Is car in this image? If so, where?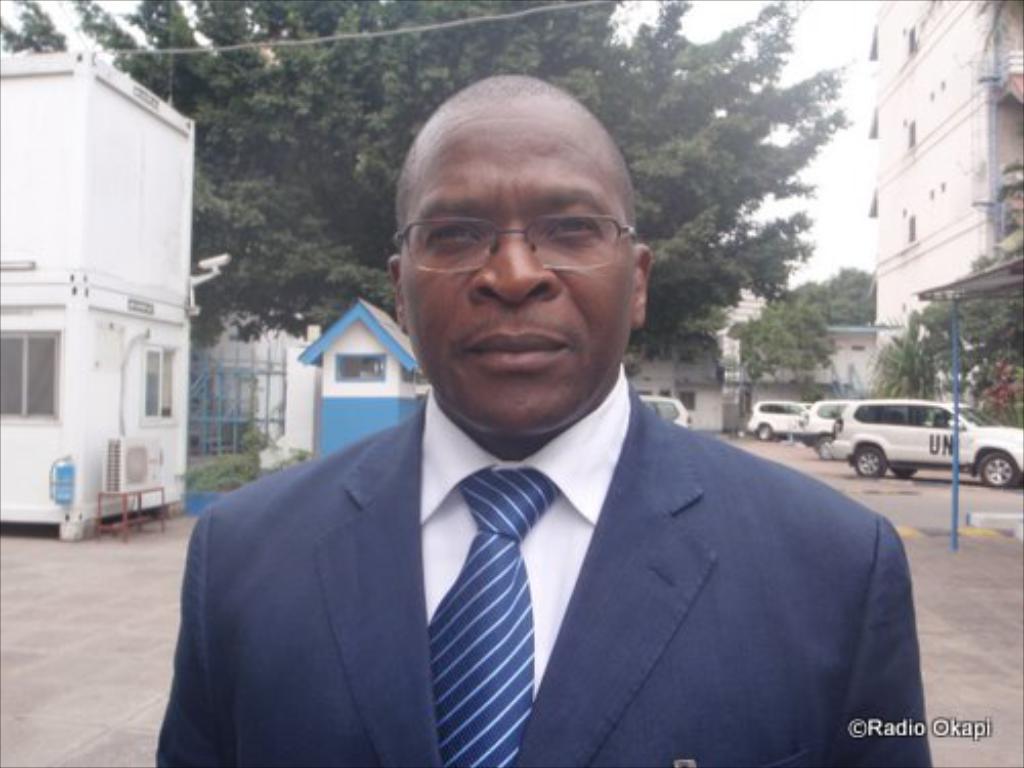
Yes, at (x1=797, y1=403, x2=848, y2=444).
